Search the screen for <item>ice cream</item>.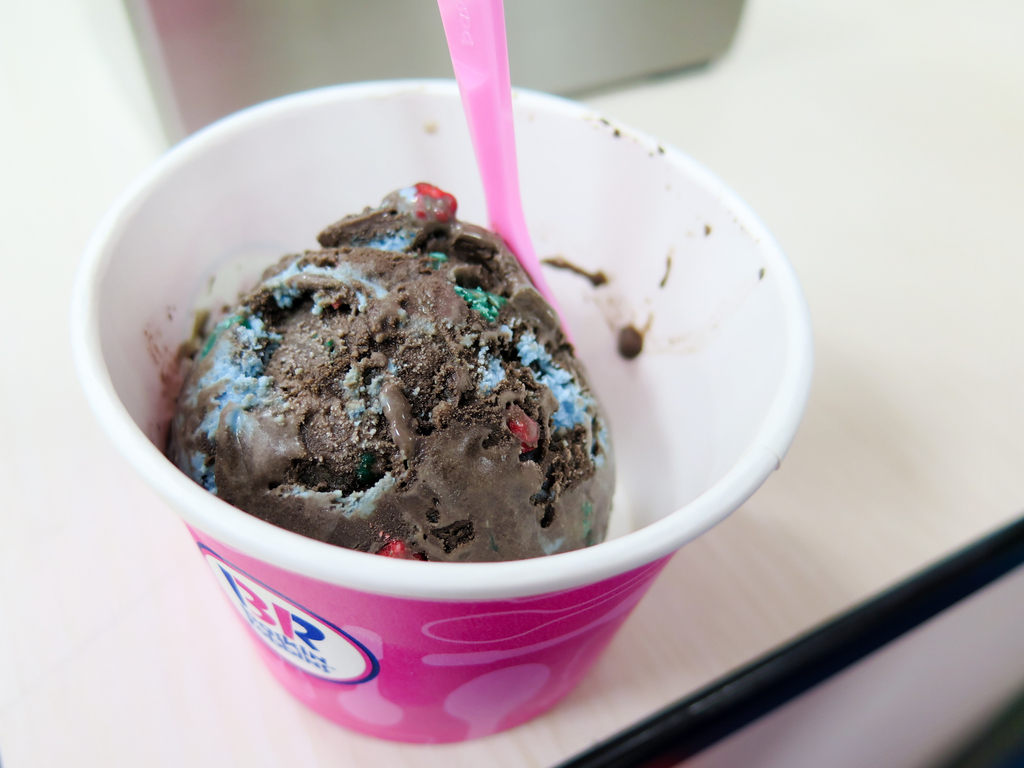
Found at detection(168, 184, 626, 561).
